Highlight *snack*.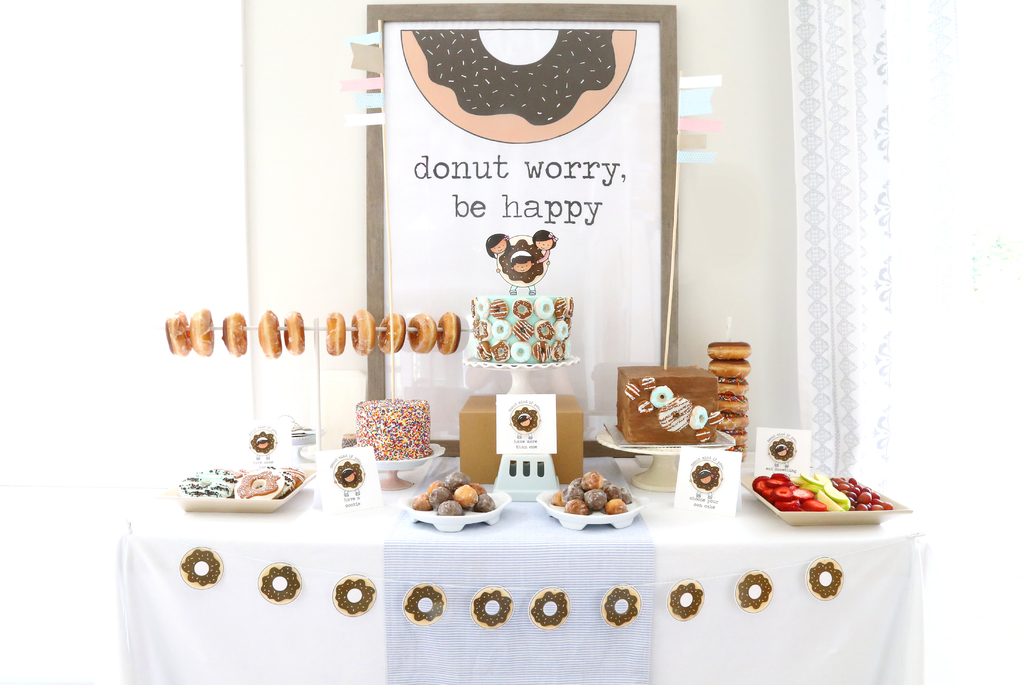
Highlighted region: [left=196, top=311, right=216, bottom=357].
